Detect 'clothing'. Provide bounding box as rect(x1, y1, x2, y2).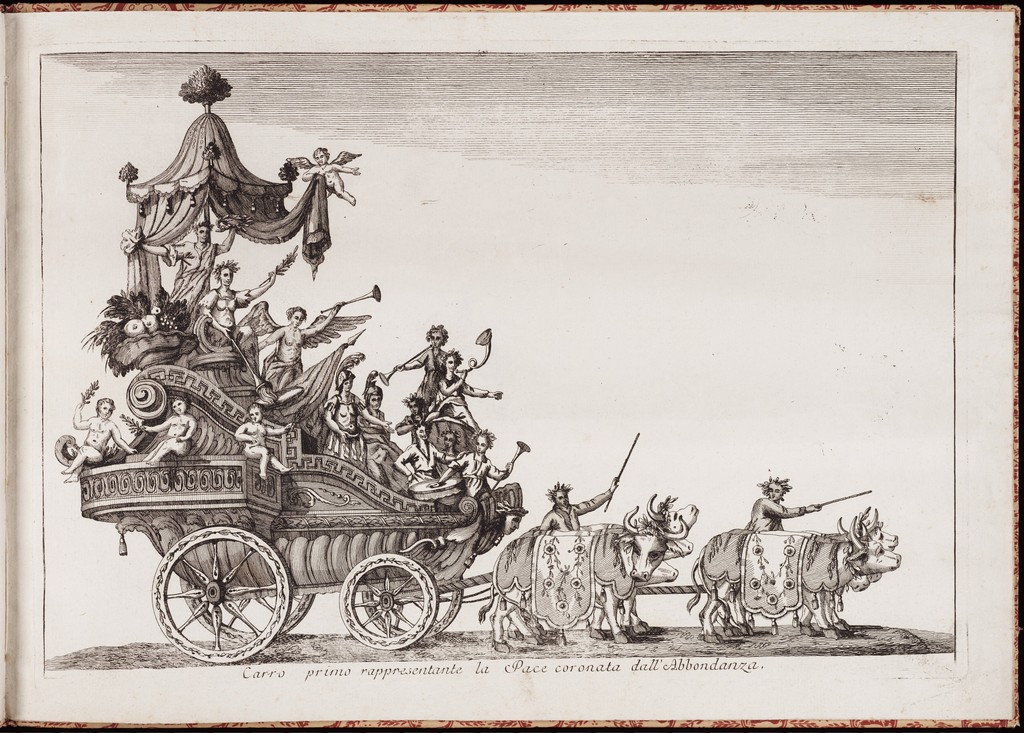
rect(159, 238, 220, 332).
